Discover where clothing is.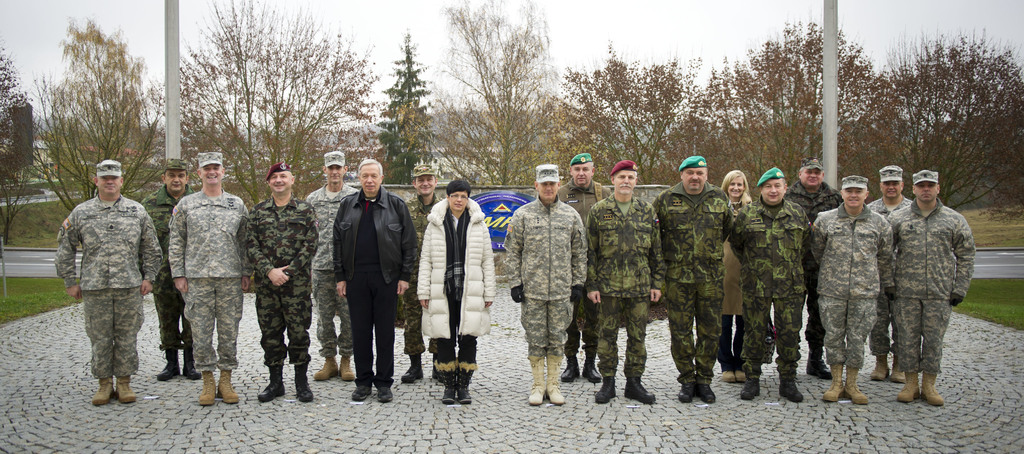
Discovered at rect(301, 181, 365, 359).
